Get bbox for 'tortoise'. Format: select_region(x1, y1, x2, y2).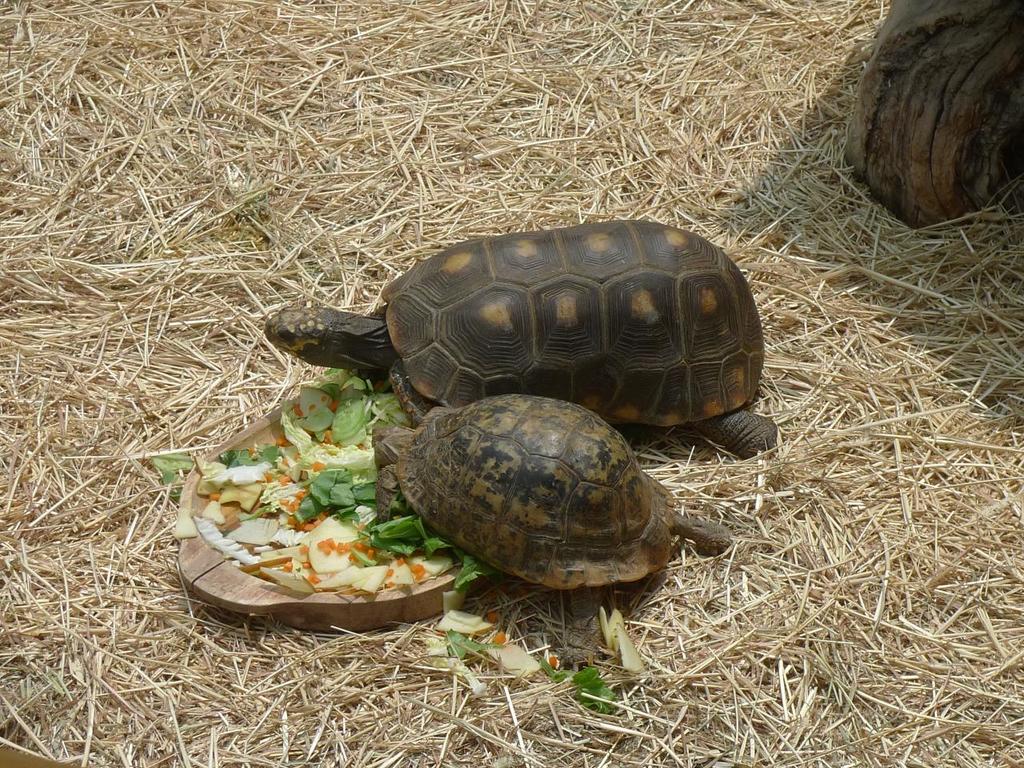
select_region(362, 392, 746, 674).
